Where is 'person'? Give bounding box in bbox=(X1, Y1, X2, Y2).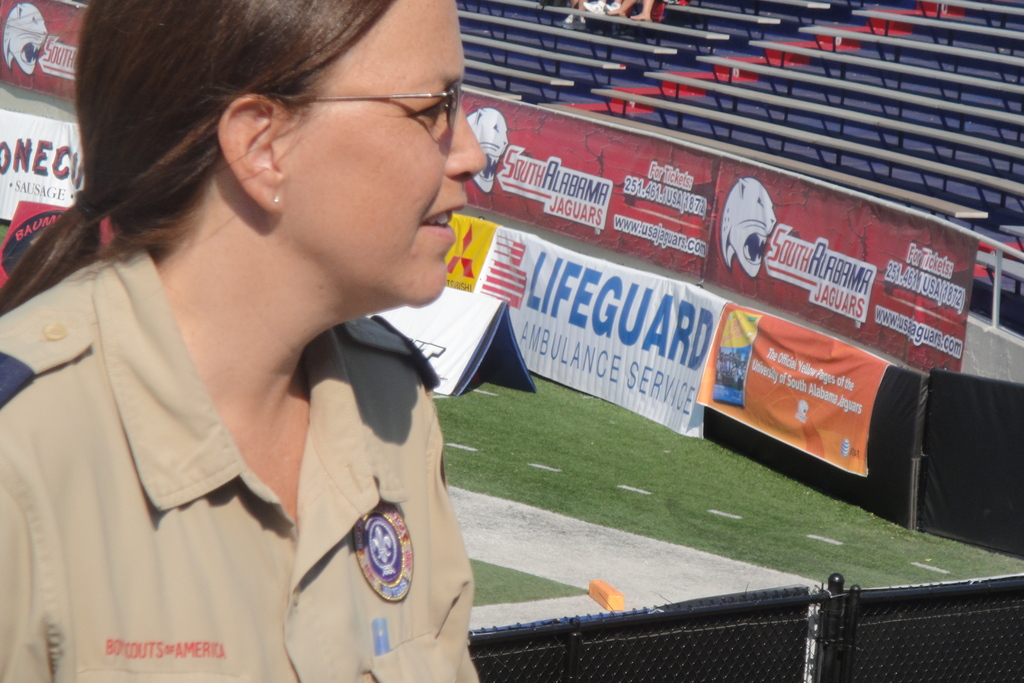
bbox=(564, 0, 635, 26).
